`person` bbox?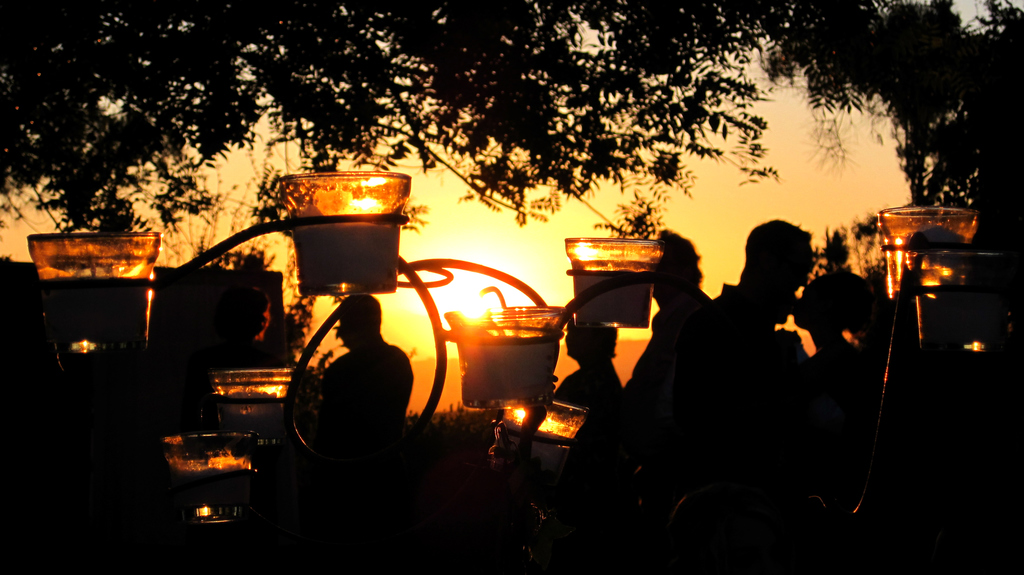
box=[601, 229, 723, 474]
